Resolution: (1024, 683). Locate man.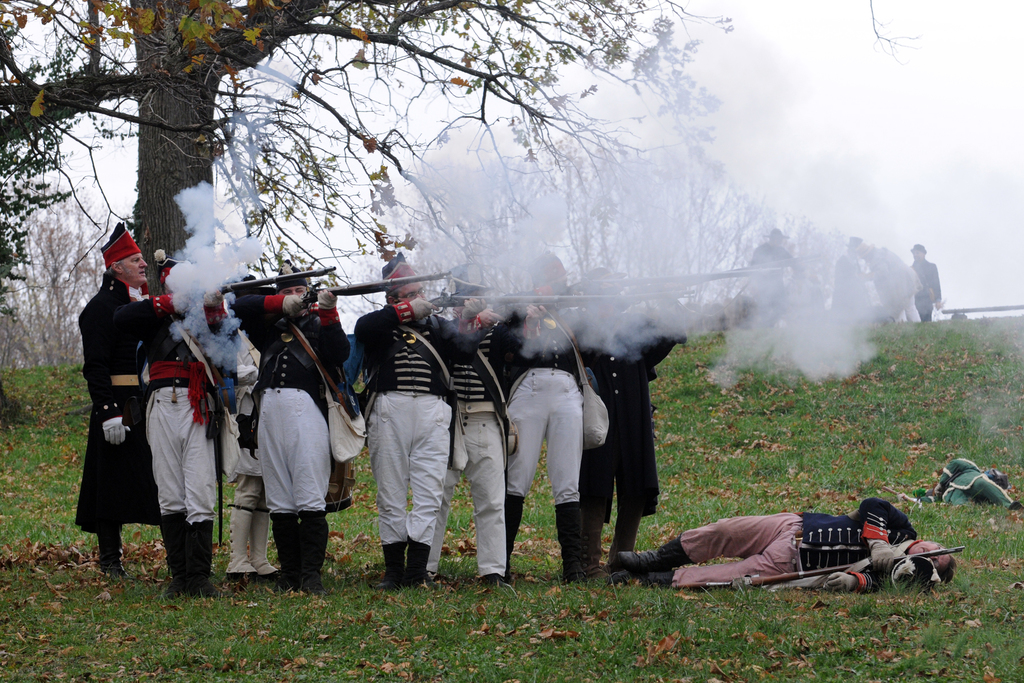
356 252 502 593.
